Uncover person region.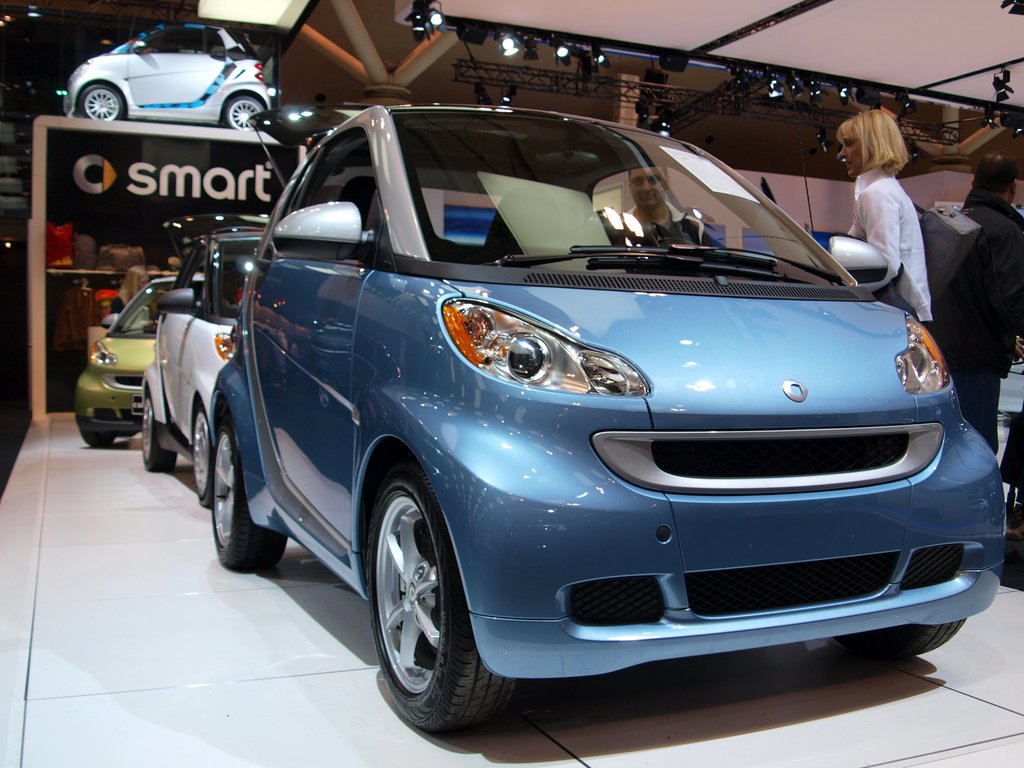
Uncovered: pyautogui.locateOnScreen(106, 262, 152, 325).
